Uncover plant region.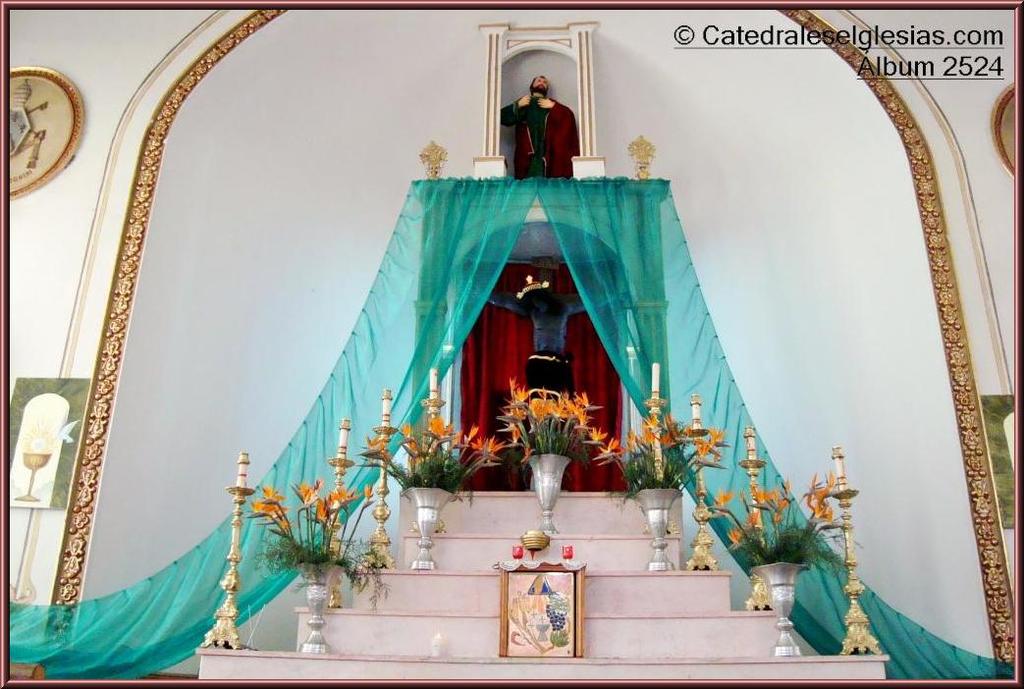
Uncovered: {"left": 266, "top": 492, "right": 350, "bottom": 598}.
